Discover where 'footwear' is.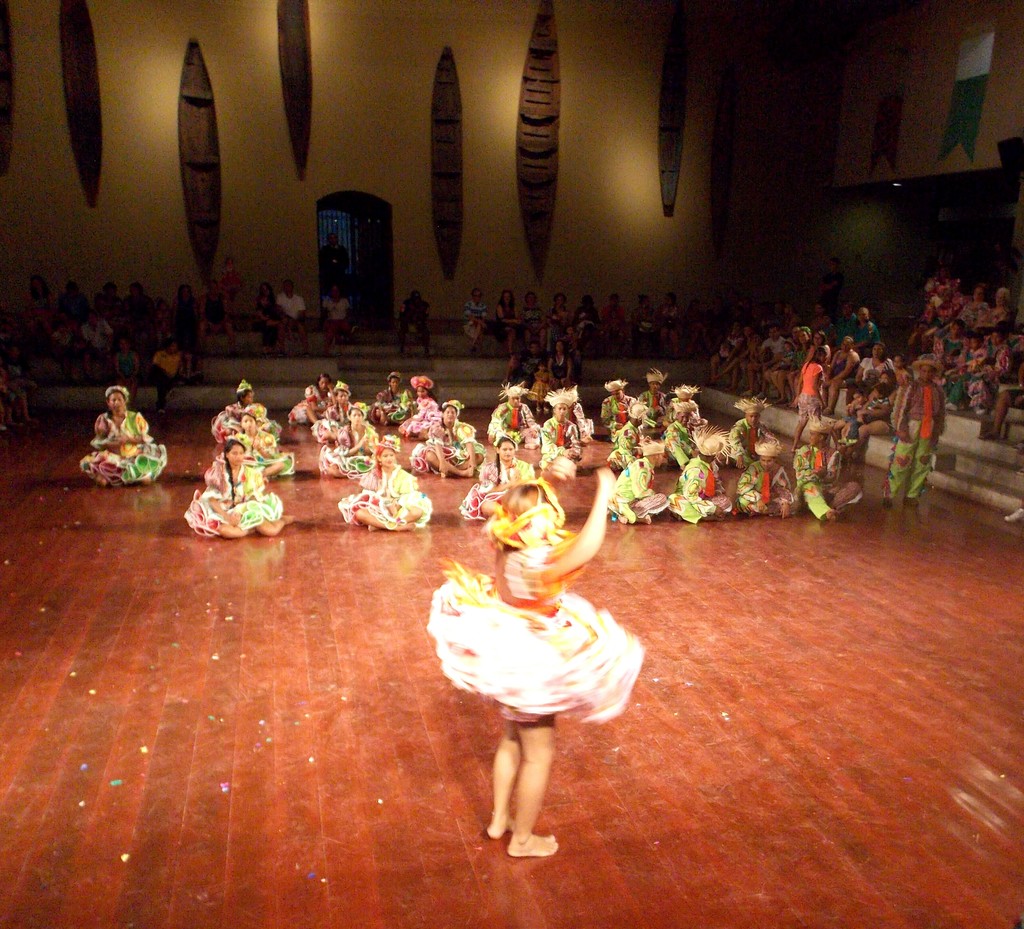
Discovered at [909, 498, 913, 502].
